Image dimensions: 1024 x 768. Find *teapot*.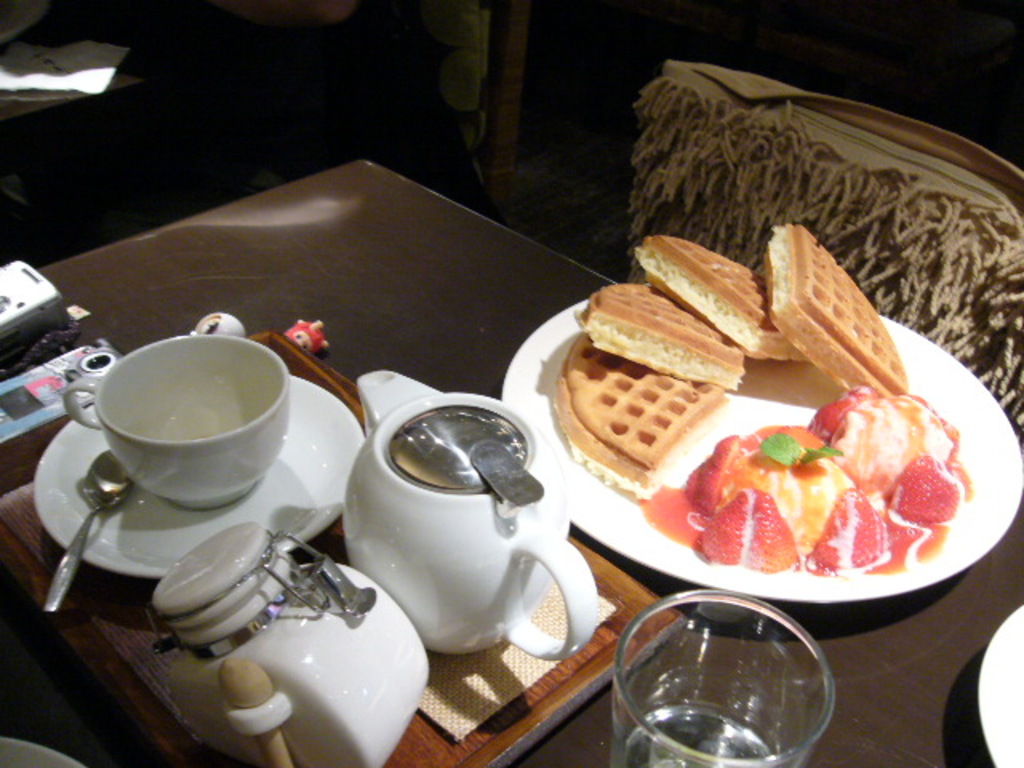
{"x1": 346, "y1": 371, "x2": 605, "y2": 659}.
